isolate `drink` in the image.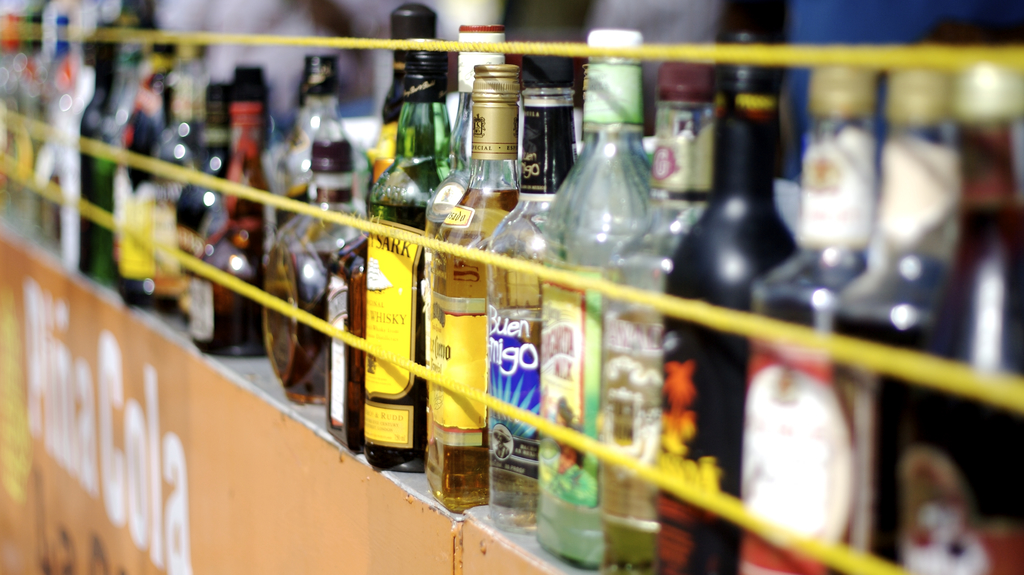
Isolated region: [left=658, top=28, right=797, bottom=574].
